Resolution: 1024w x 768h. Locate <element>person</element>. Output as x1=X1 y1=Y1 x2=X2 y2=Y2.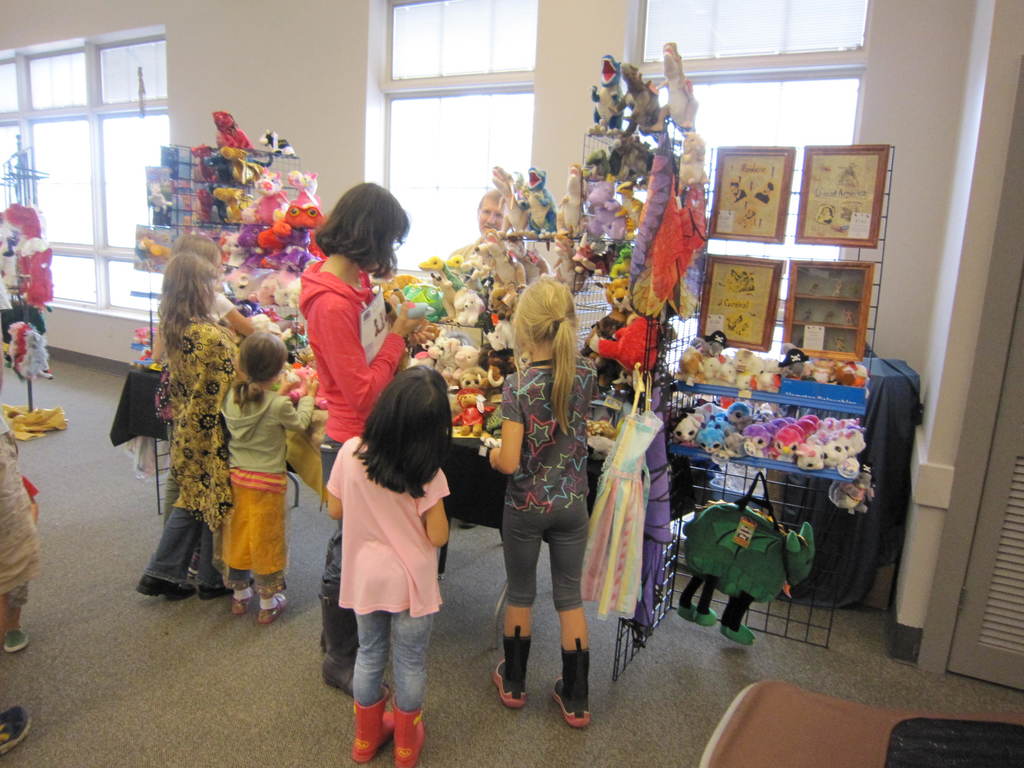
x1=169 y1=236 x2=255 y2=339.
